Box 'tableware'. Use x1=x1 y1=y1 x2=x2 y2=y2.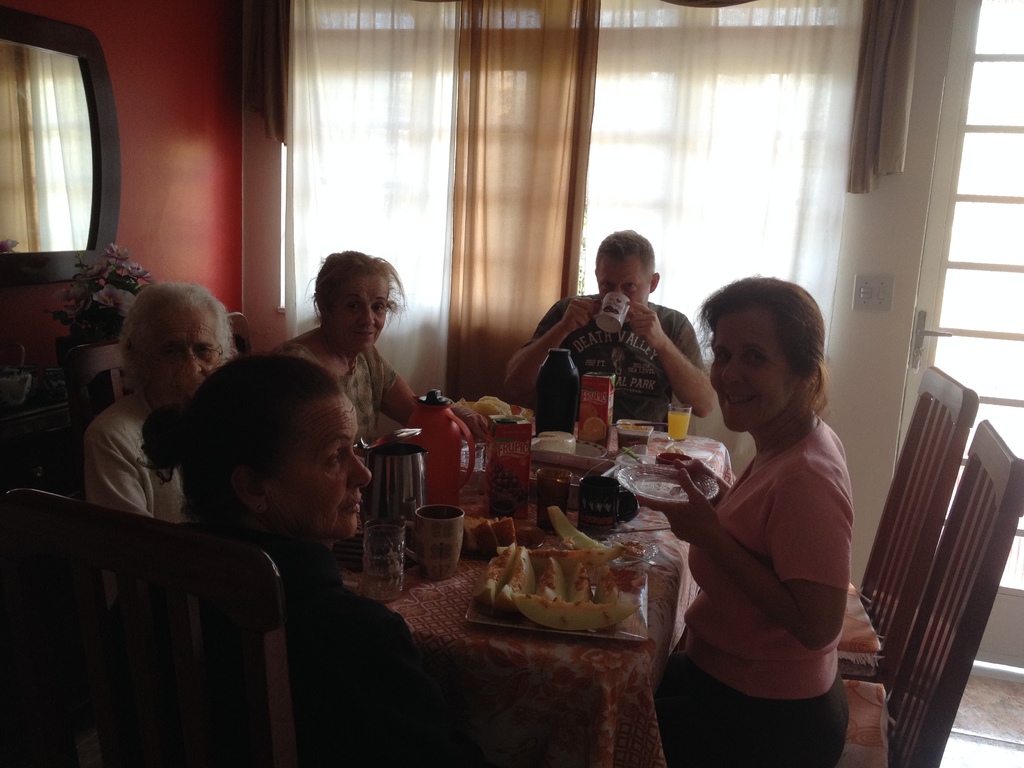
x1=618 y1=449 x2=657 y2=467.
